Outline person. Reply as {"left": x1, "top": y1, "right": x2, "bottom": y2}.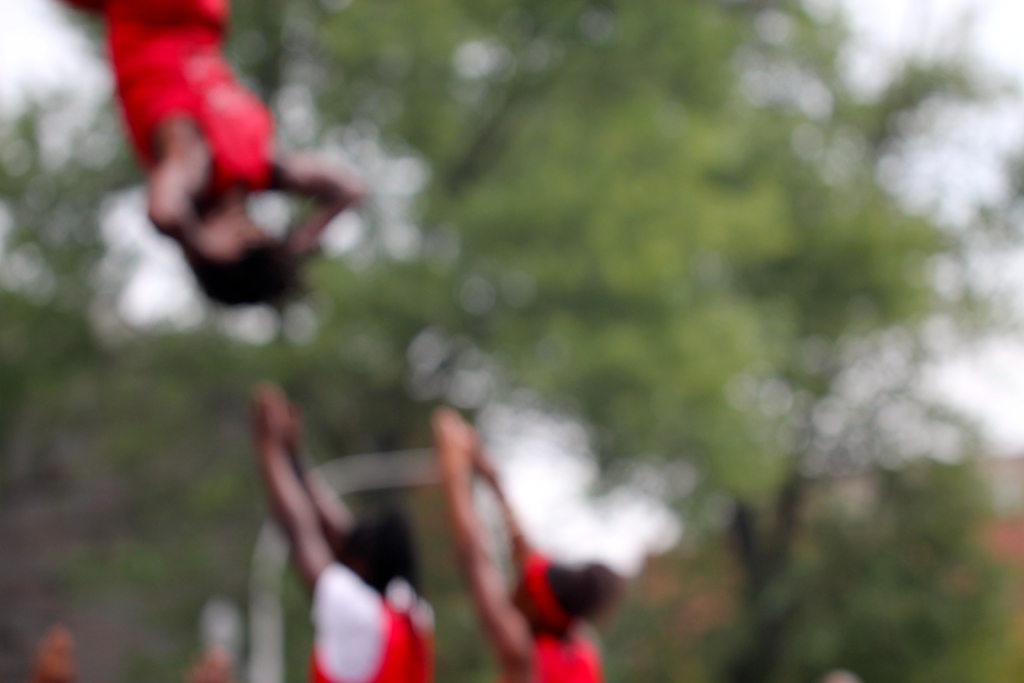
{"left": 69, "top": 0, "right": 371, "bottom": 304}.
